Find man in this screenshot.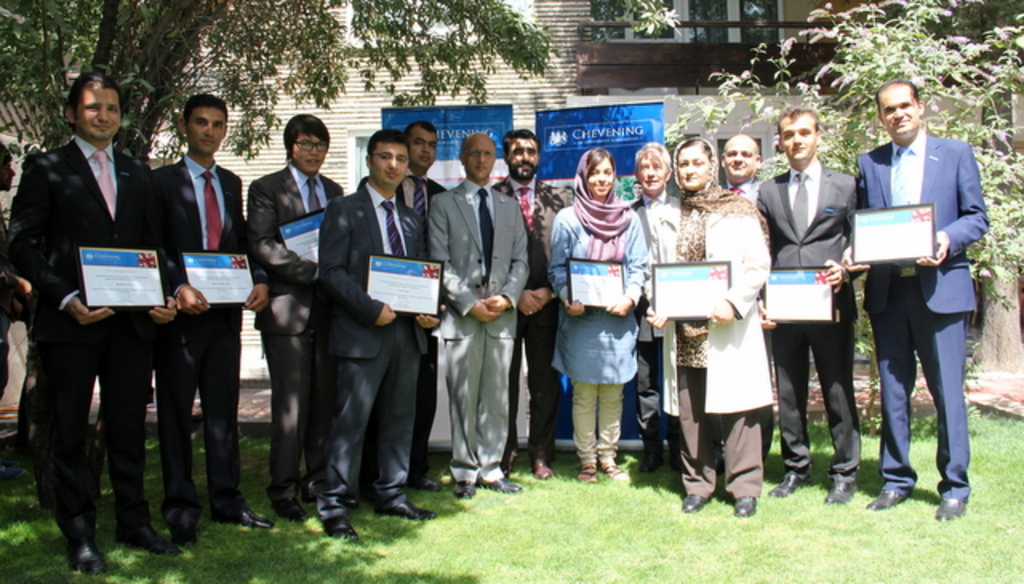
The bounding box for man is left=432, top=130, right=533, bottom=498.
